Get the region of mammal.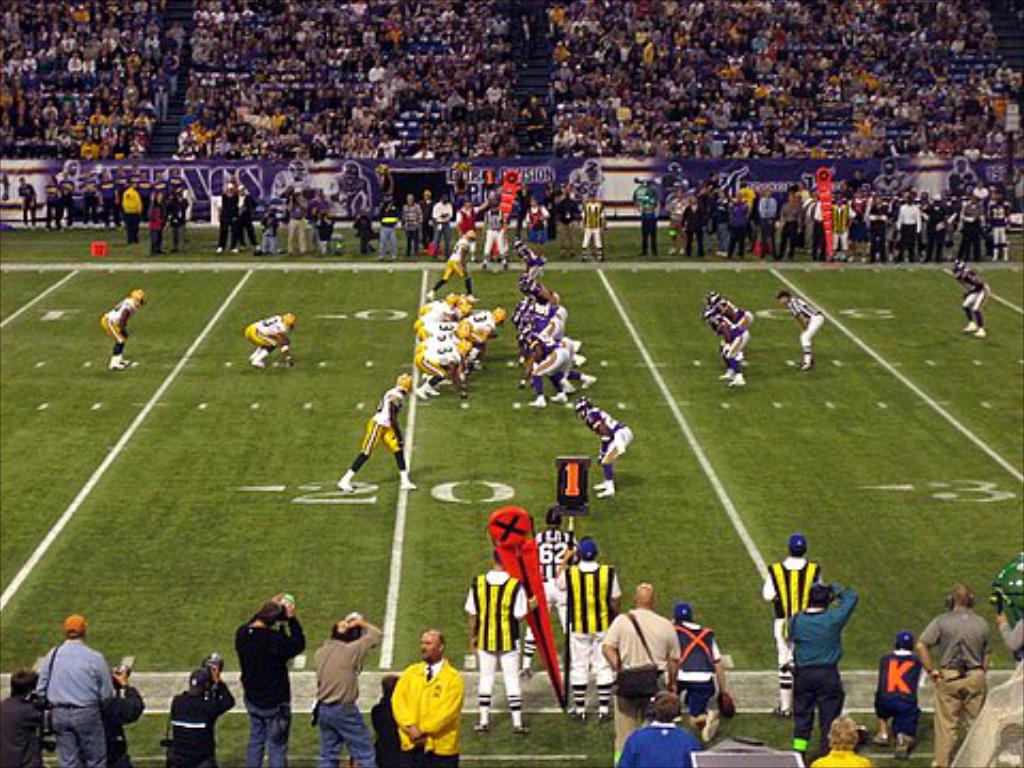
l=365, t=674, r=407, b=766.
